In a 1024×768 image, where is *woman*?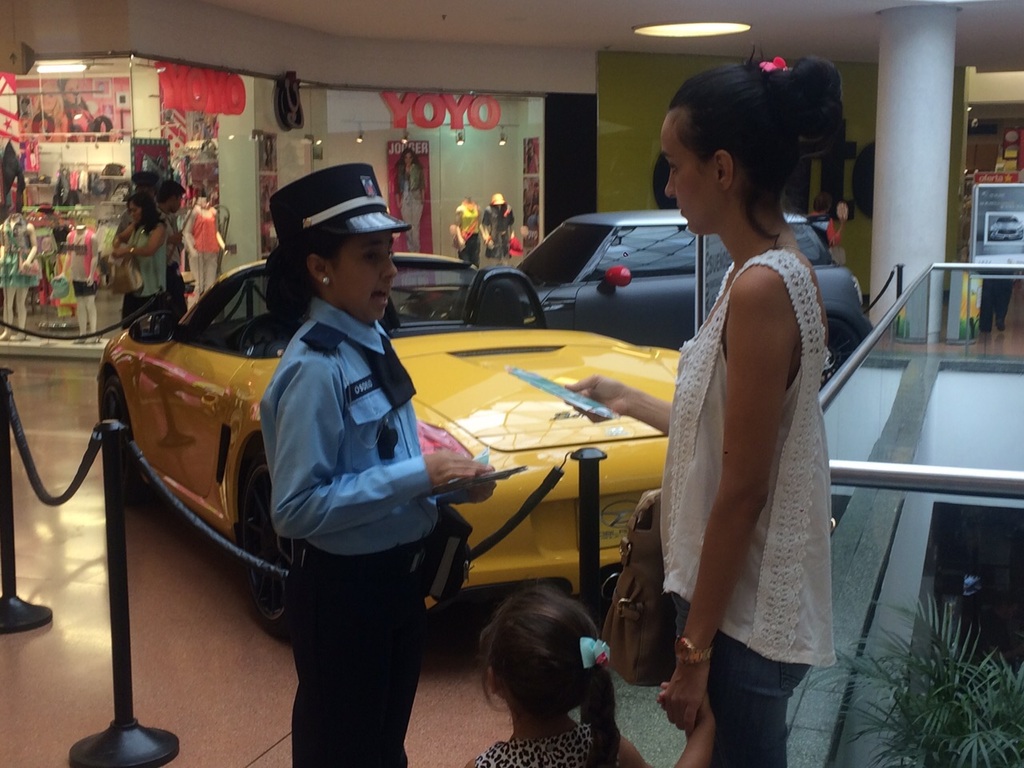
detection(113, 191, 173, 327).
